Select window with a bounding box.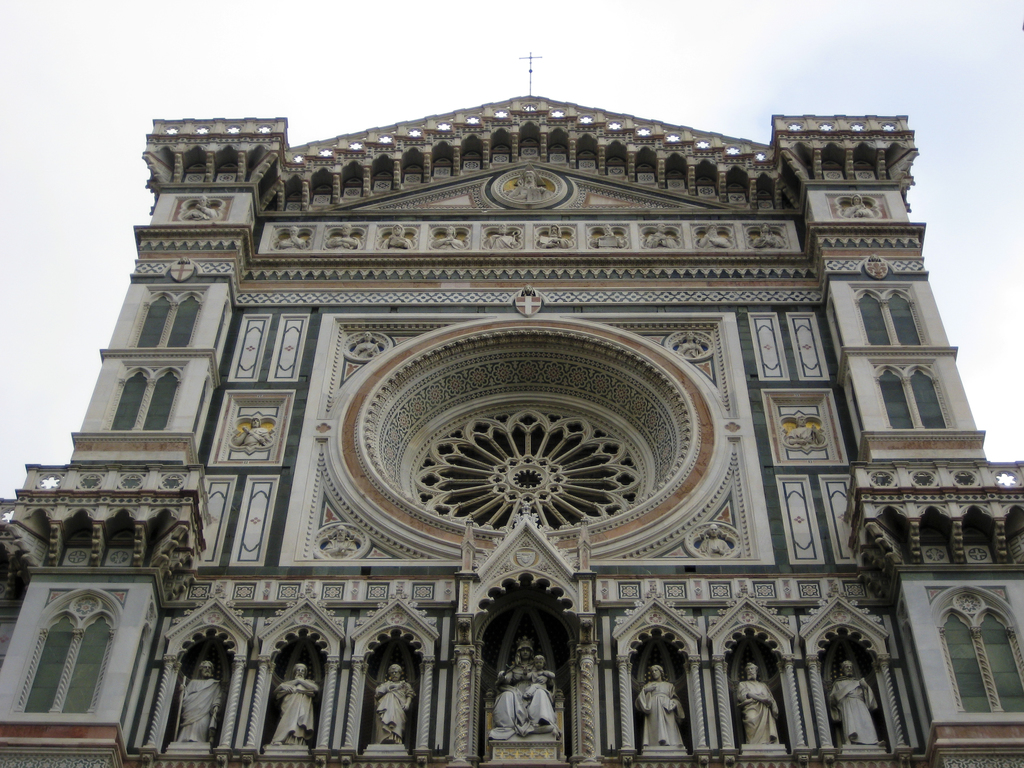
15, 569, 139, 732.
